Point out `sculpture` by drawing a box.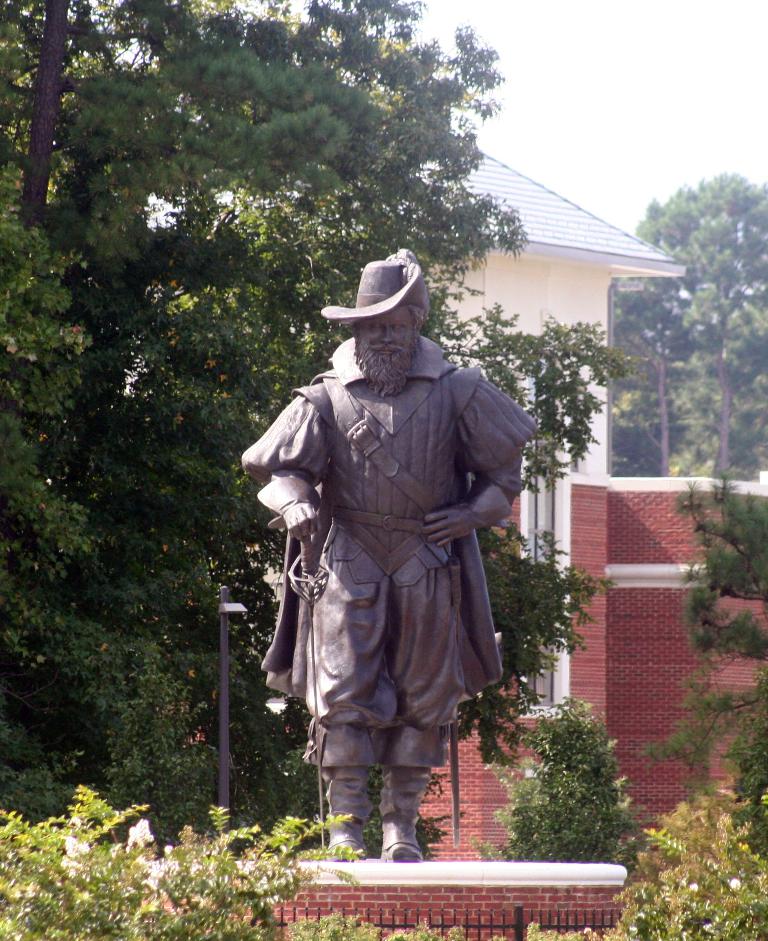
[265,263,543,830].
